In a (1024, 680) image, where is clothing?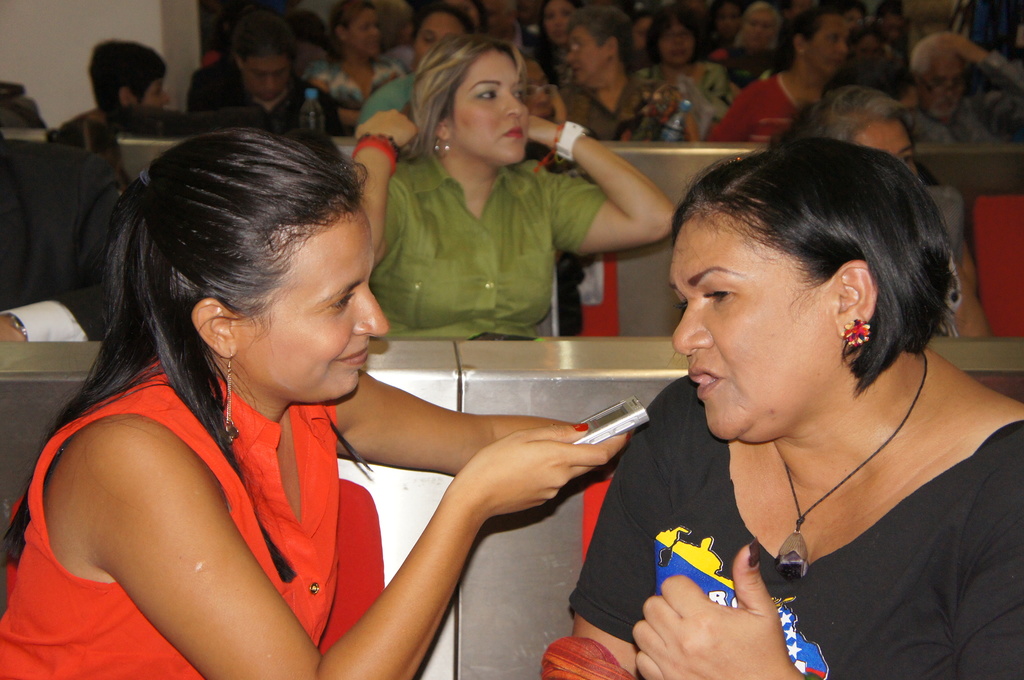
locate(568, 380, 1023, 679).
